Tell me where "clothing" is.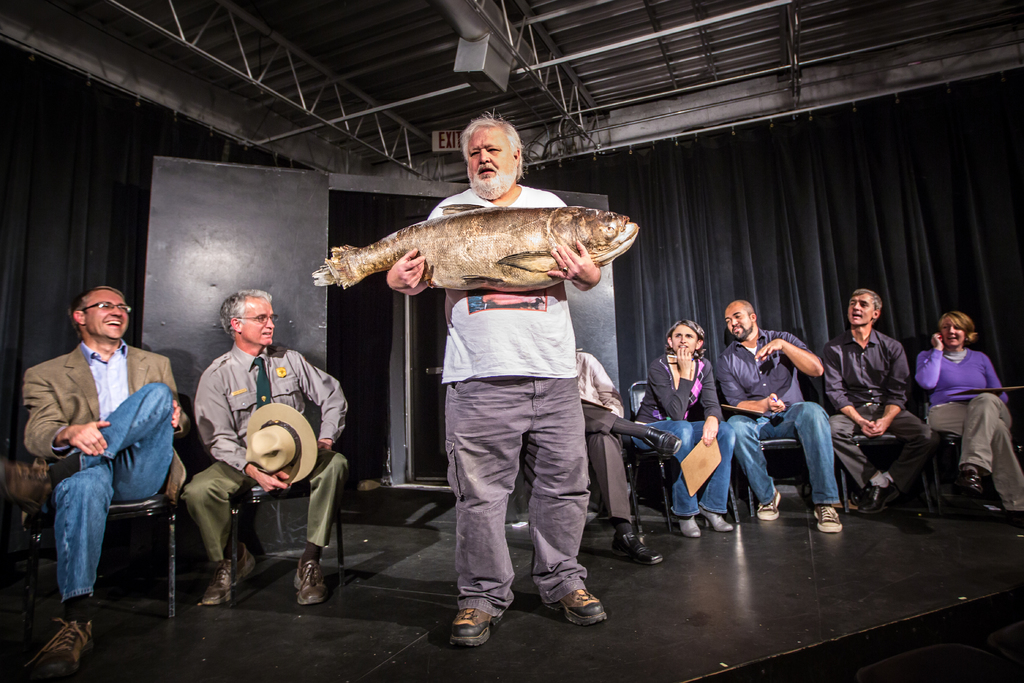
"clothing" is at bbox=(450, 374, 591, 611).
